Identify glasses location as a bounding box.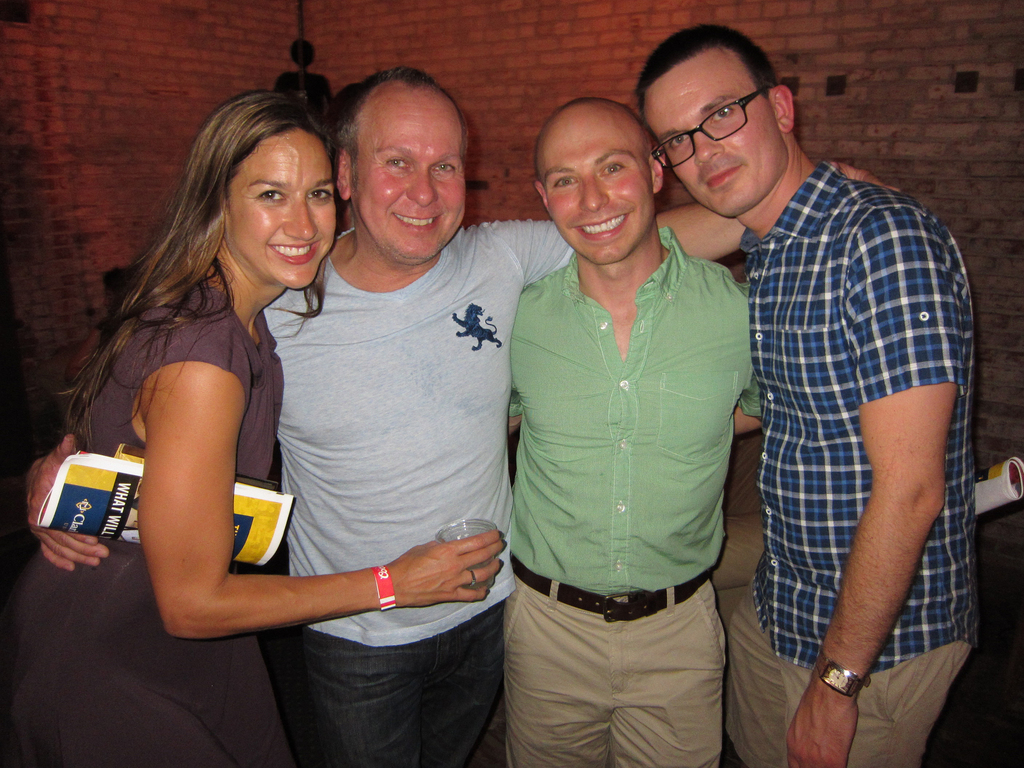
x1=650 y1=84 x2=768 y2=173.
